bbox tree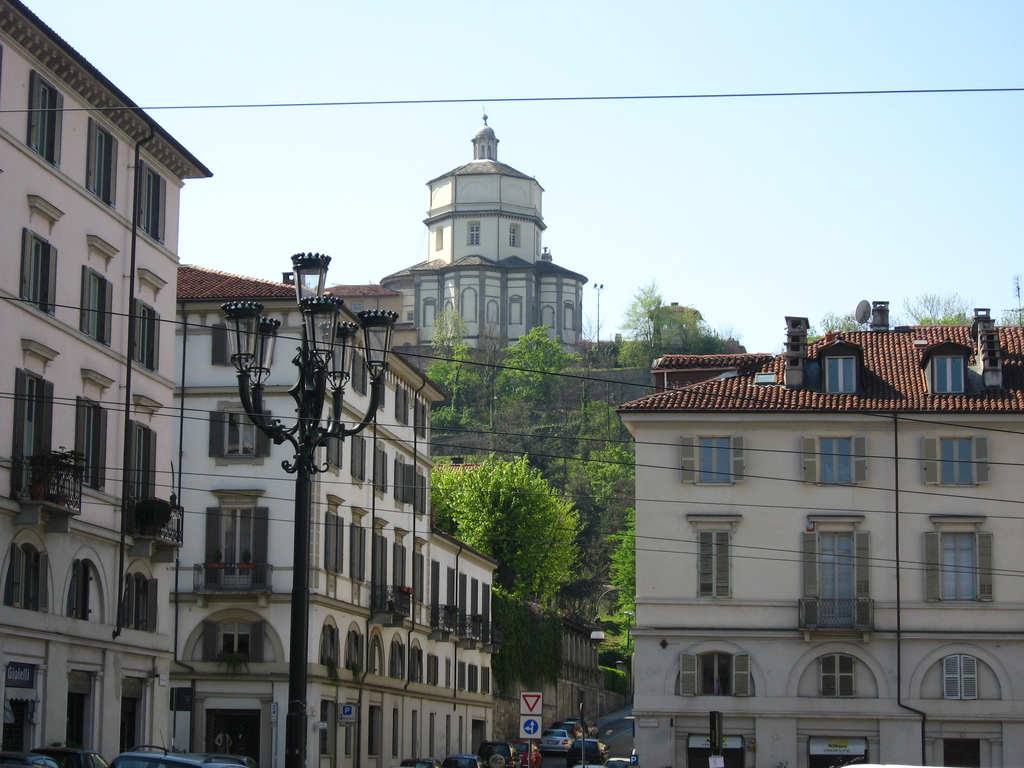
bbox(620, 281, 673, 364)
